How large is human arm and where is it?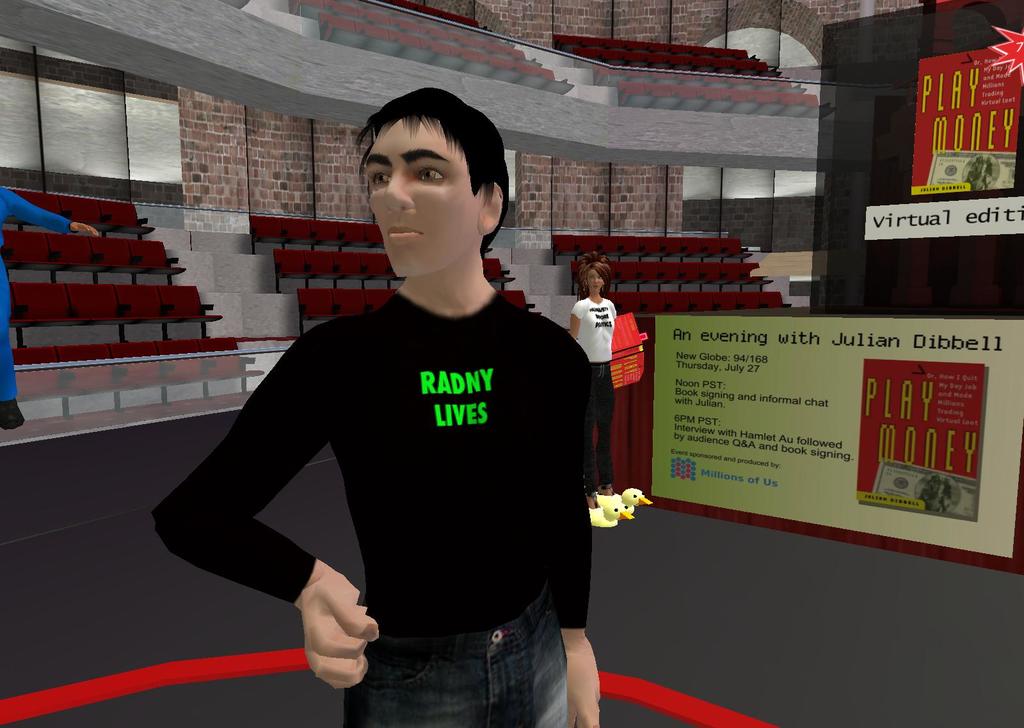
Bounding box: <box>164,309,423,679</box>.
